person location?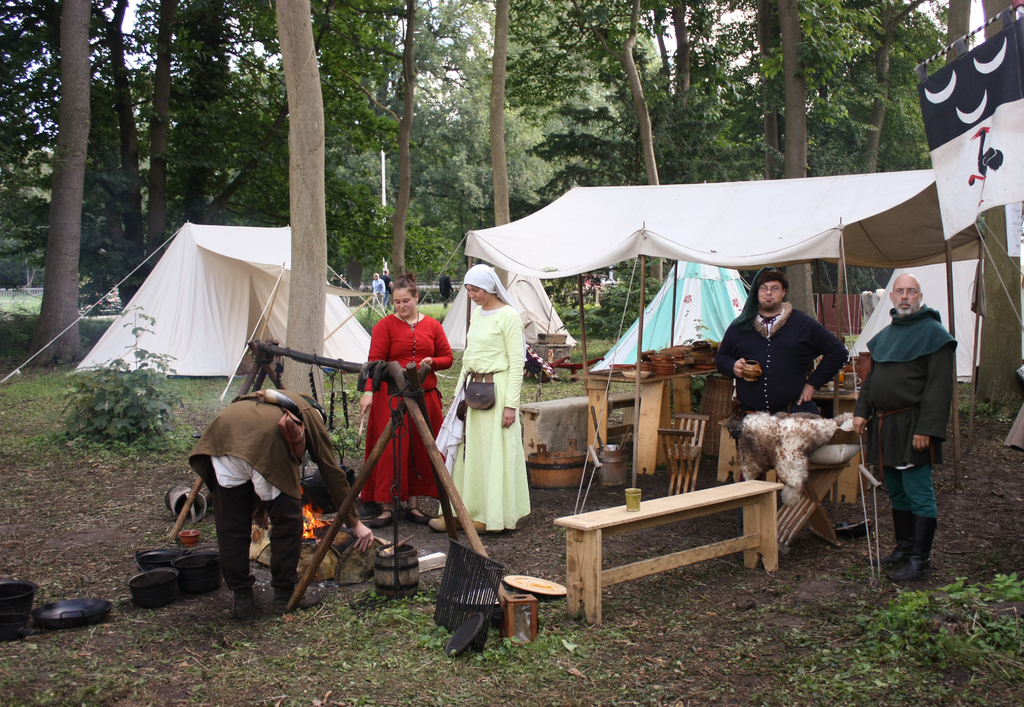
(349, 261, 446, 546)
